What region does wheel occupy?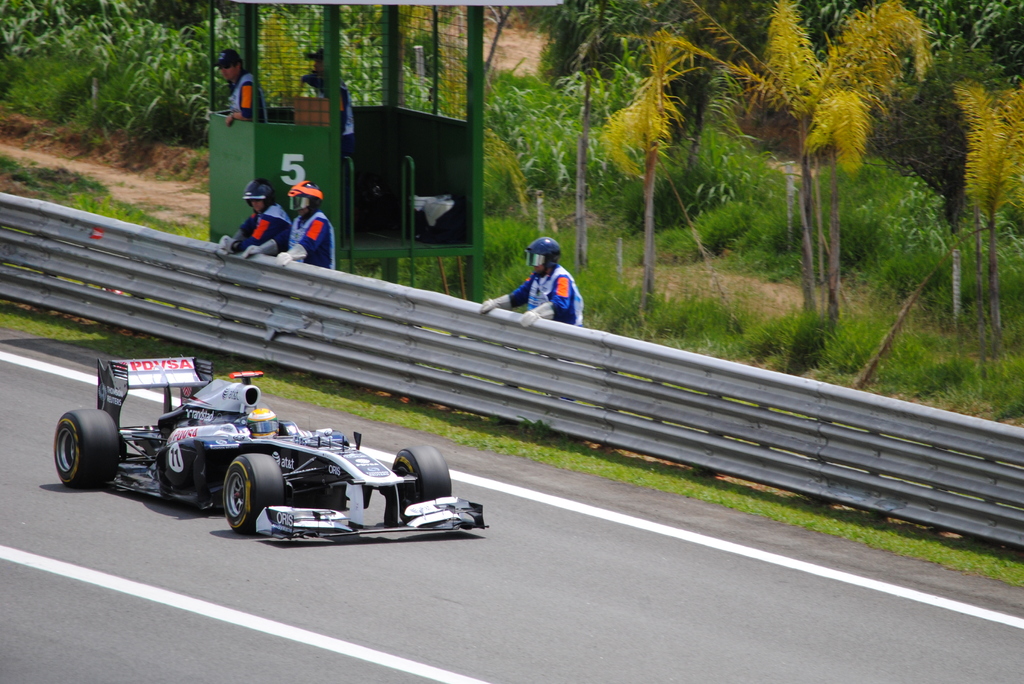
{"left": 392, "top": 446, "right": 454, "bottom": 524}.
